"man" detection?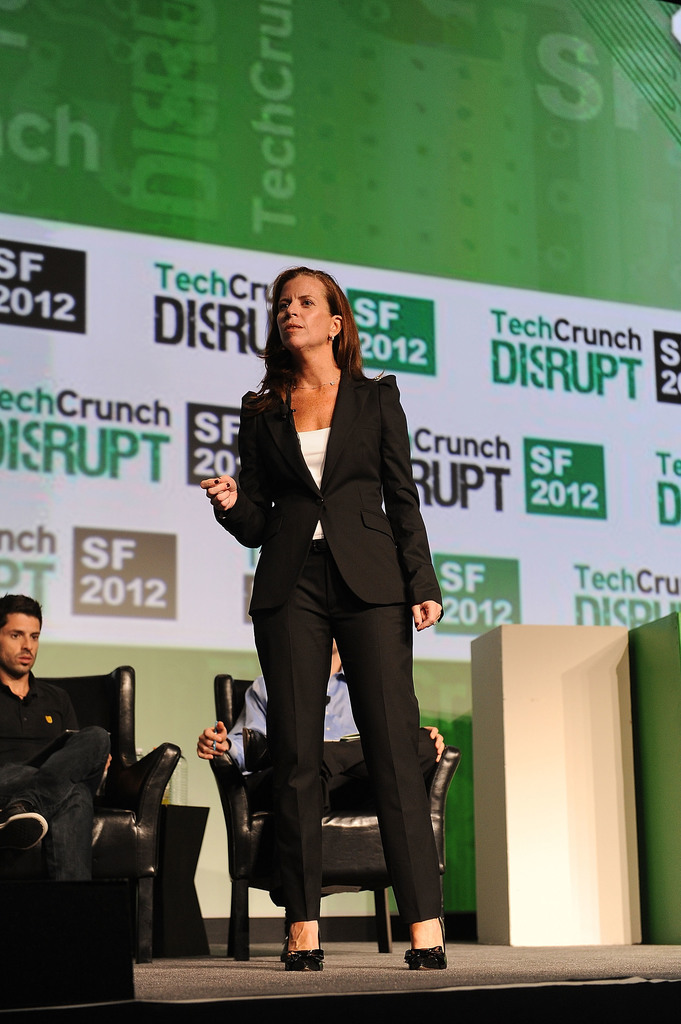
<bbox>0, 594, 106, 883</bbox>
